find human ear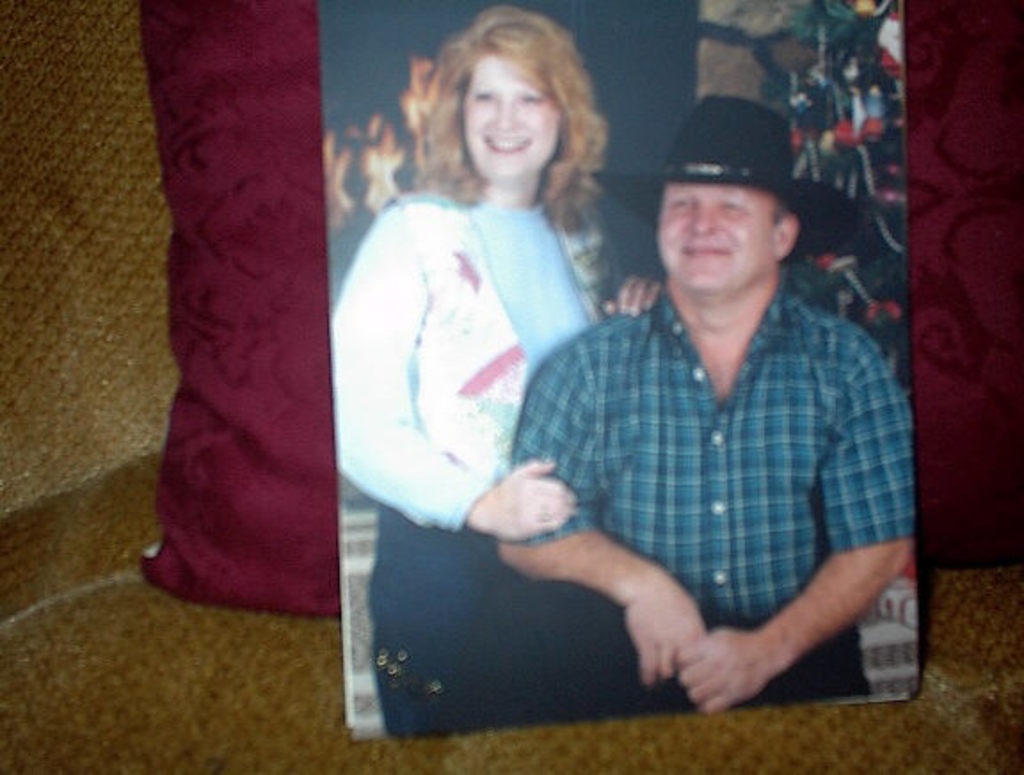
[left=775, top=217, right=798, bottom=261]
